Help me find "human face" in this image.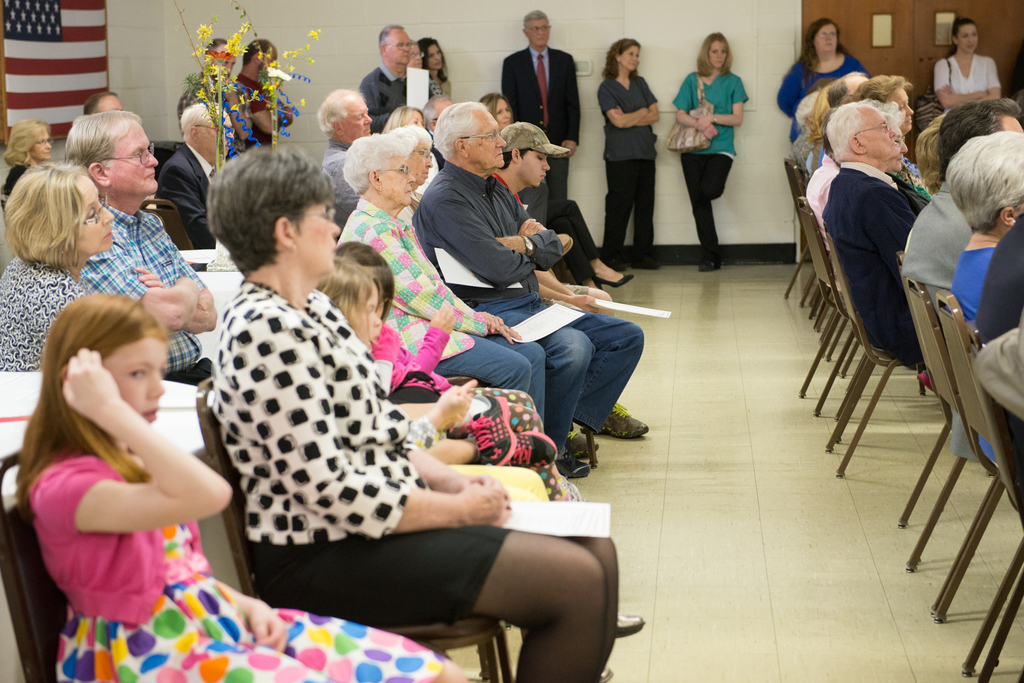
Found it: l=106, t=335, r=170, b=428.
